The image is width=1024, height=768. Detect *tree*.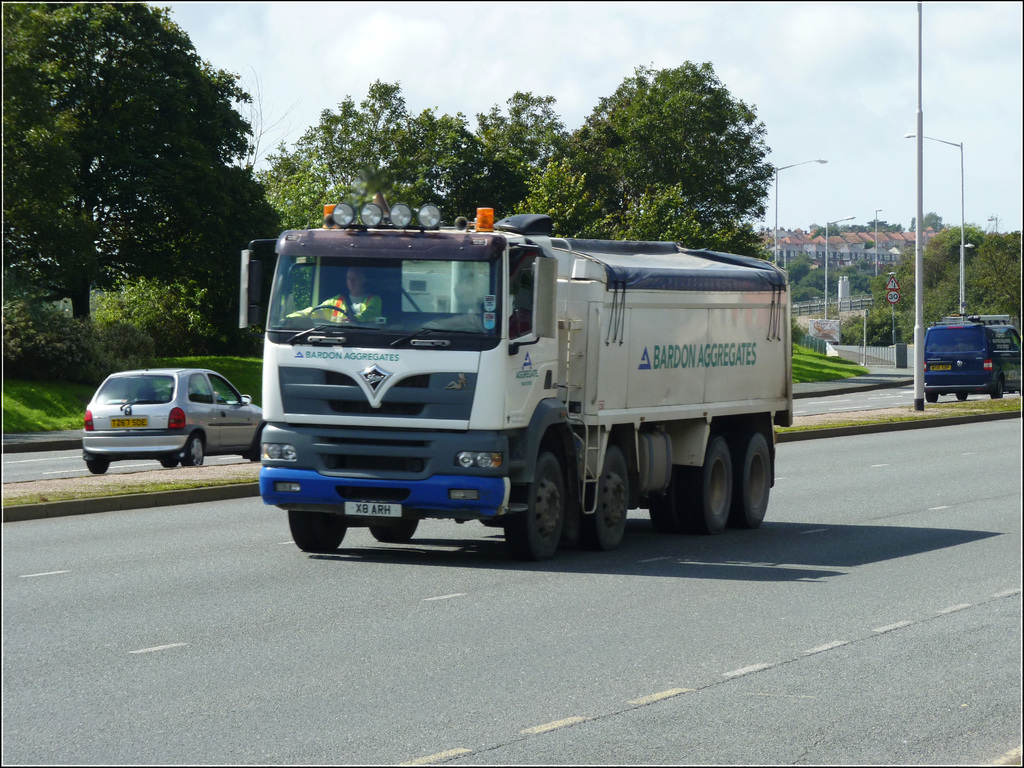
Detection: 522/59/776/269.
